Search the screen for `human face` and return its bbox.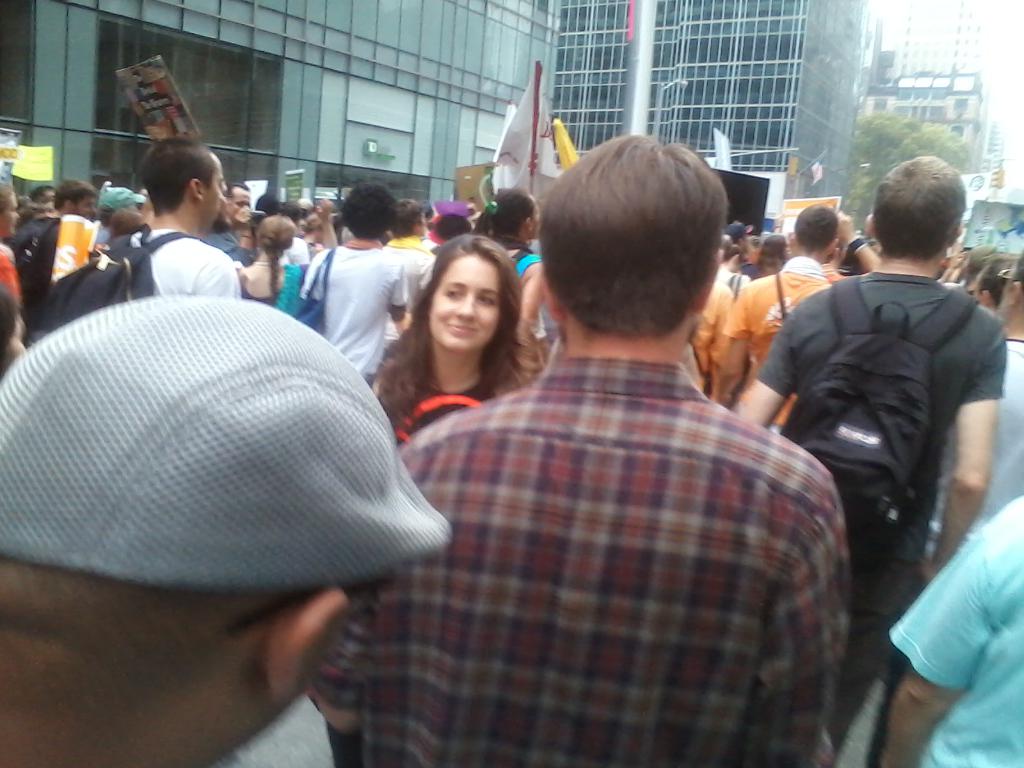
Found: [202,150,228,221].
